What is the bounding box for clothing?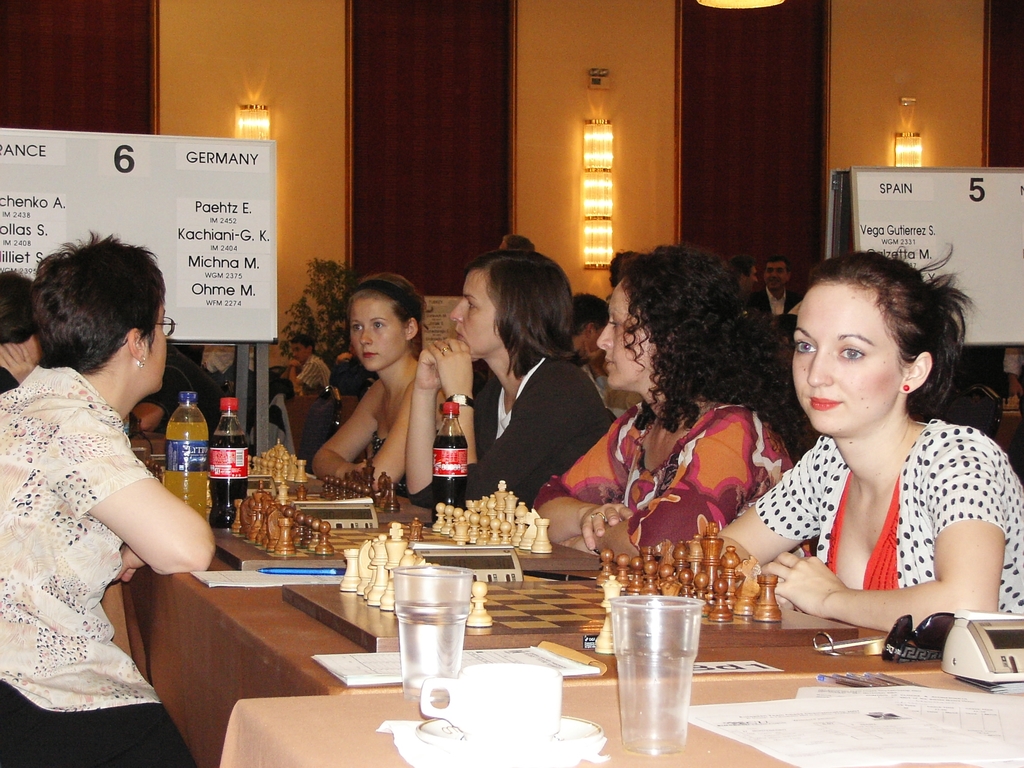
rect(746, 410, 1023, 630).
